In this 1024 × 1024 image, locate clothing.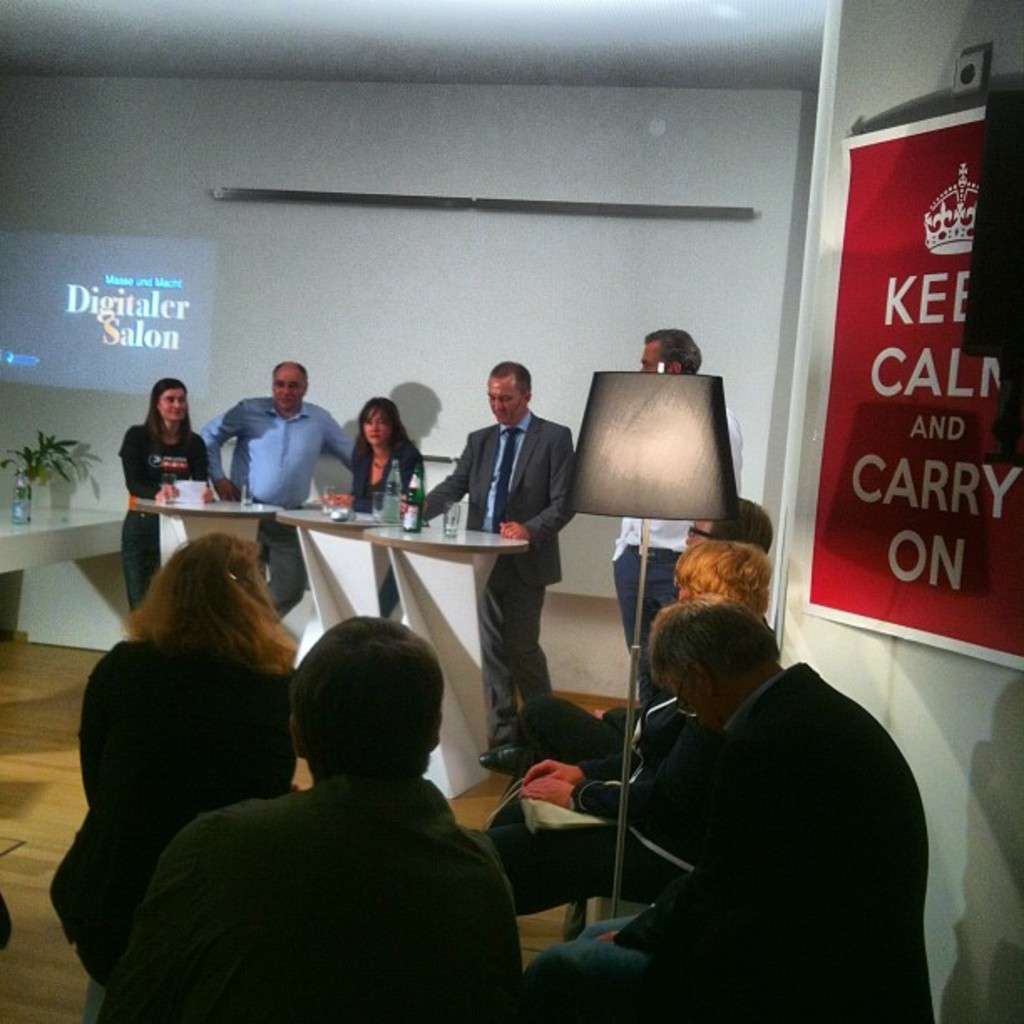
Bounding box: box(192, 392, 355, 619).
